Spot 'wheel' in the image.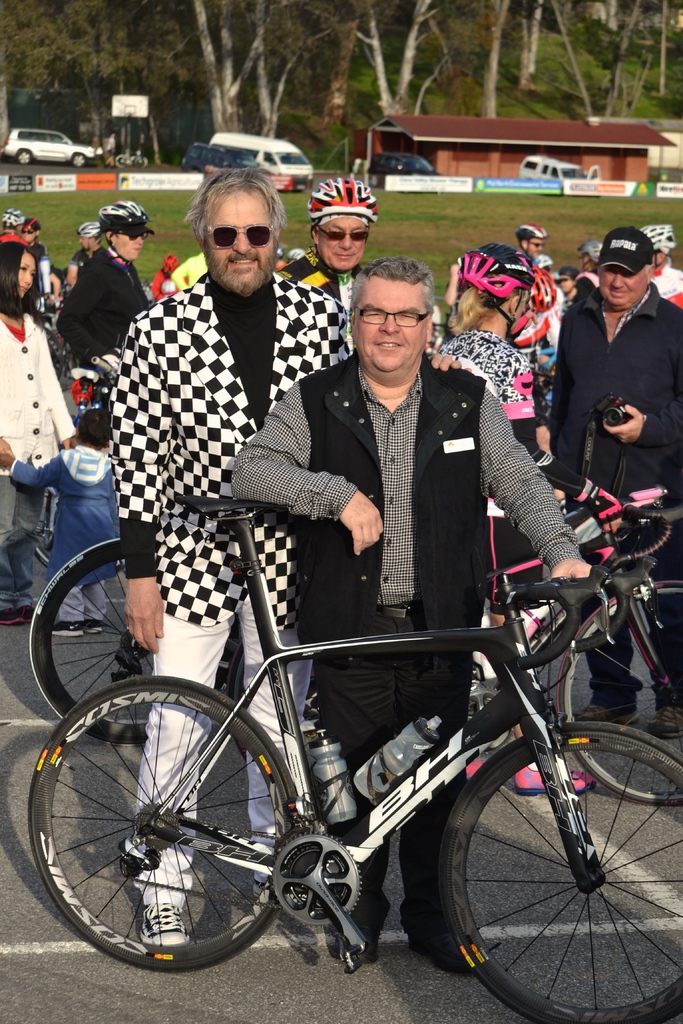
'wheel' found at bbox(12, 148, 35, 166).
